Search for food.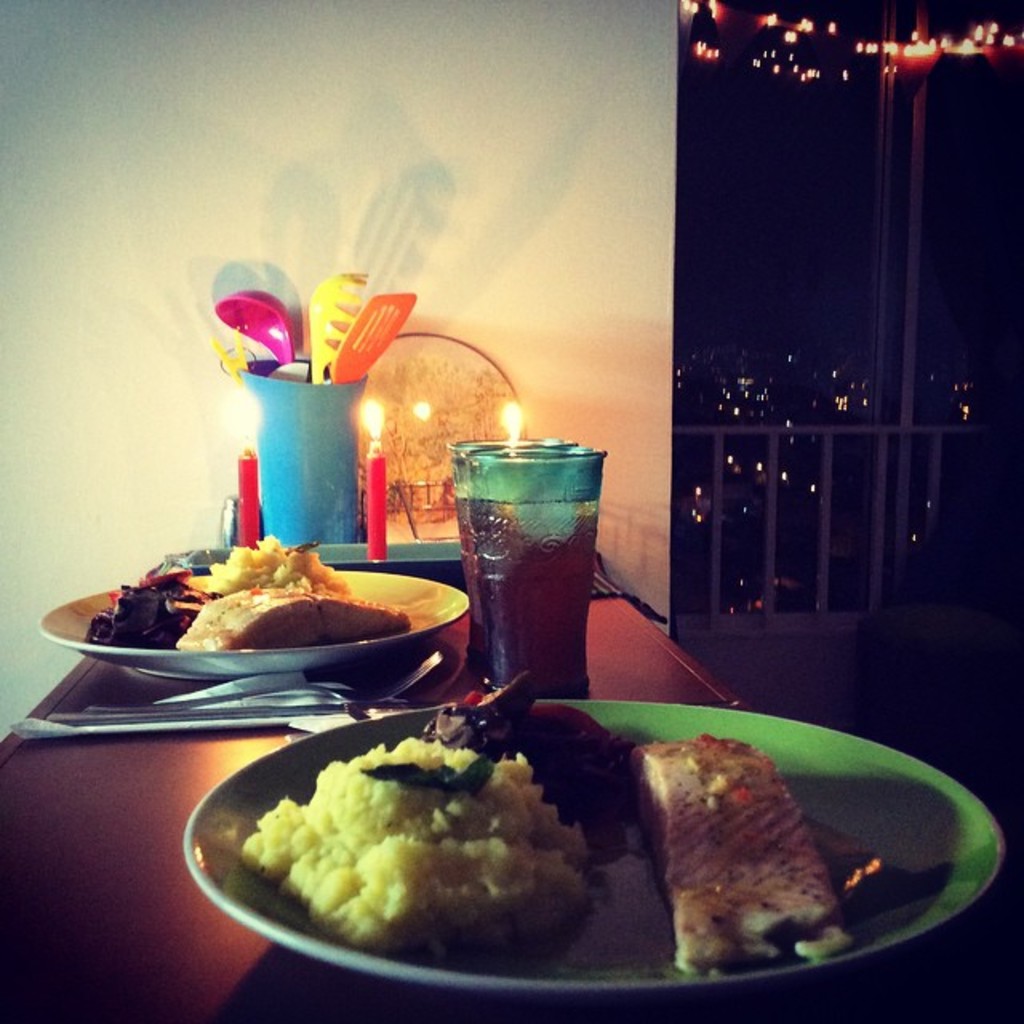
Found at {"left": 178, "top": 584, "right": 411, "bottom": 648}.
